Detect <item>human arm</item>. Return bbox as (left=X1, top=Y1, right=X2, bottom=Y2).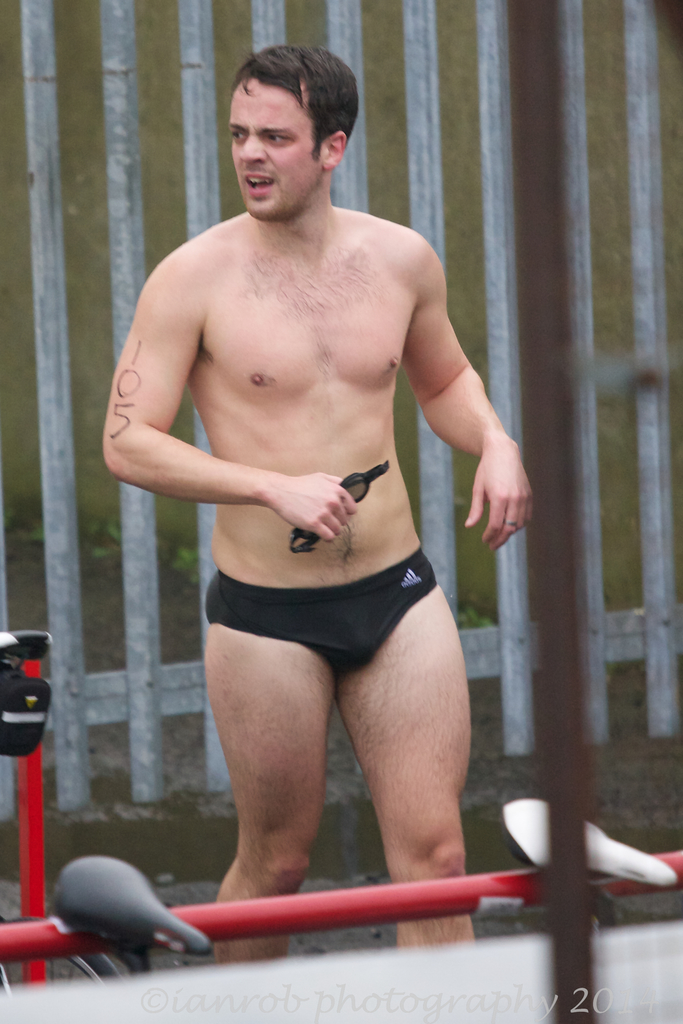
(left=402, top=270, right=514, bottom=531).
